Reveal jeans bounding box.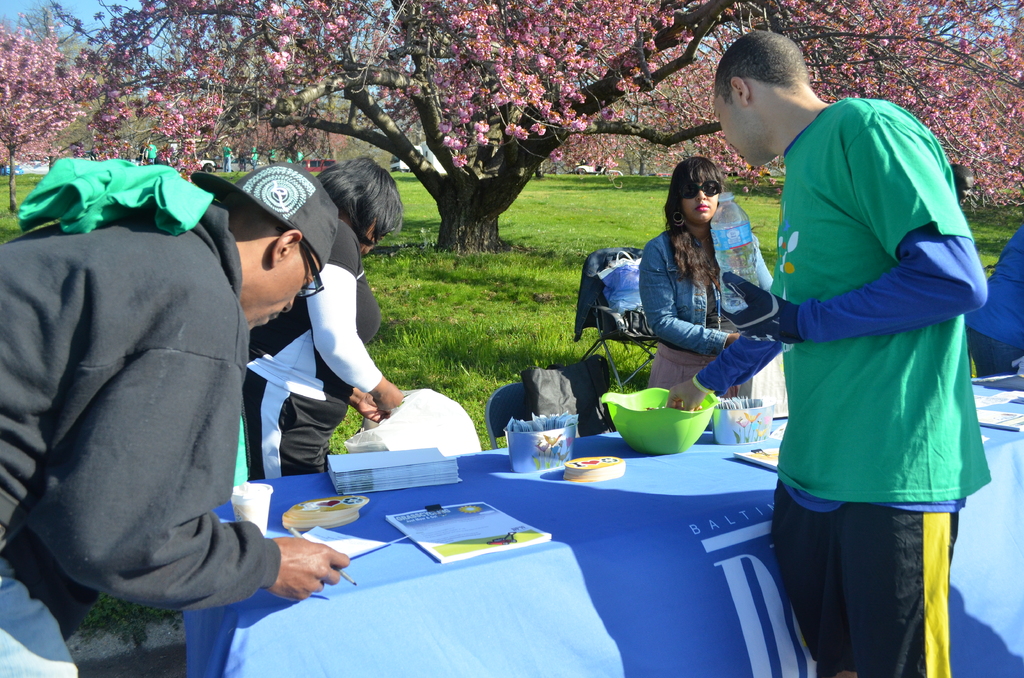
Revealed: (left=0, top=576, right=79, bottom=677).
